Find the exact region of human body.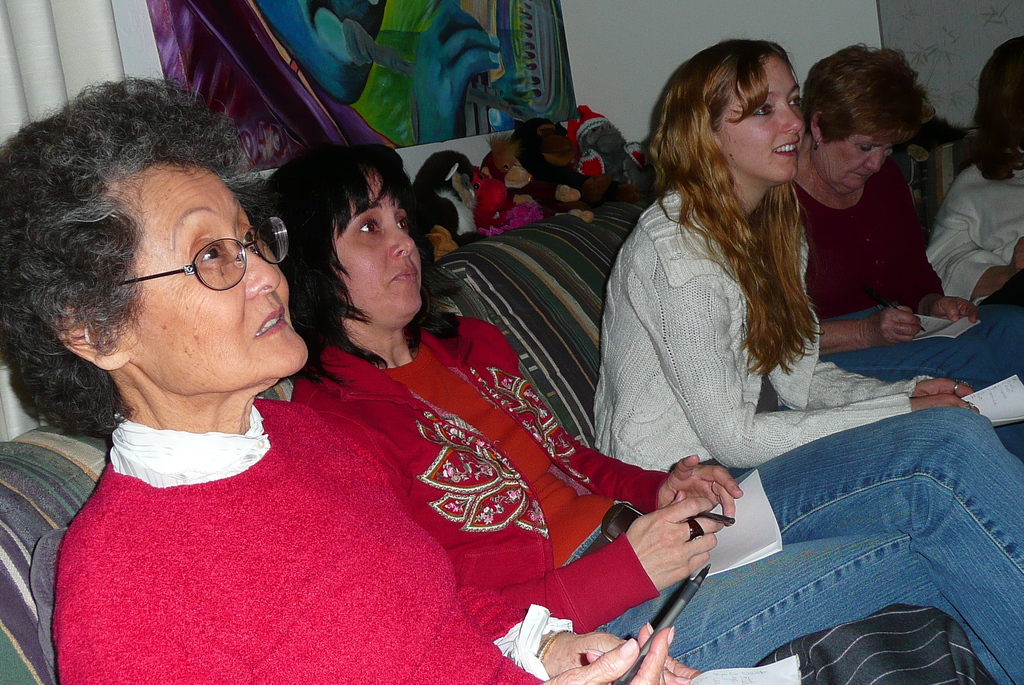
Exact region: (x1=248, y1=146, x2=1023, y2=684).
